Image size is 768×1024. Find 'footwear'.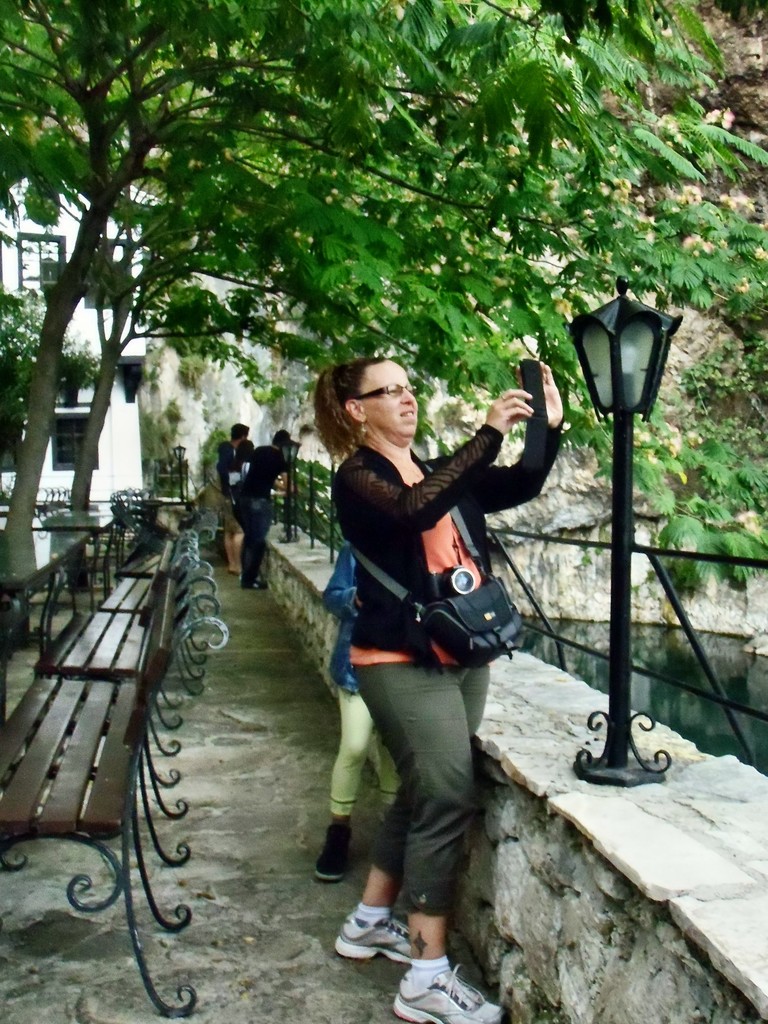
(left=392, top=932, right=483, bottom=1014).
